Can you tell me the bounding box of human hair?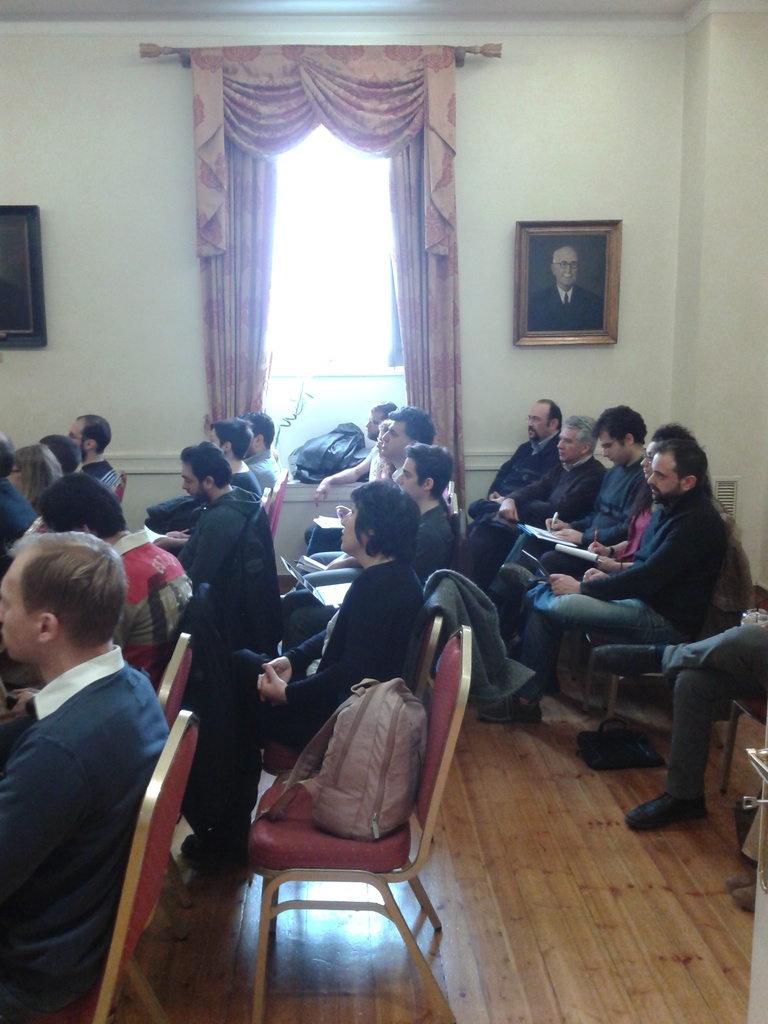
562,415,597,455.
